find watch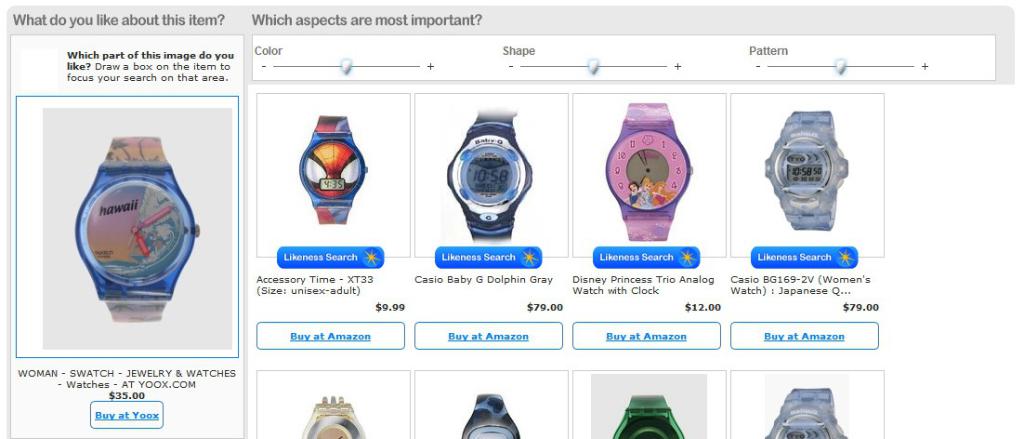
{"left": 446, "top": 108, "right": 534, "bottom": 242}
